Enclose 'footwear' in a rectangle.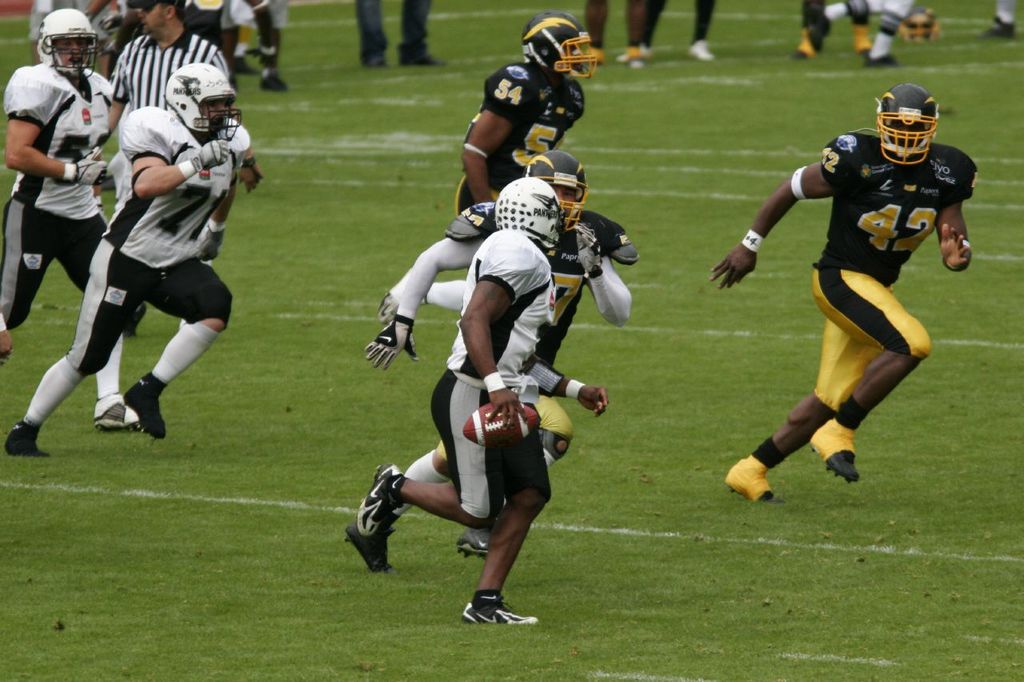
[394,50,447,68].
